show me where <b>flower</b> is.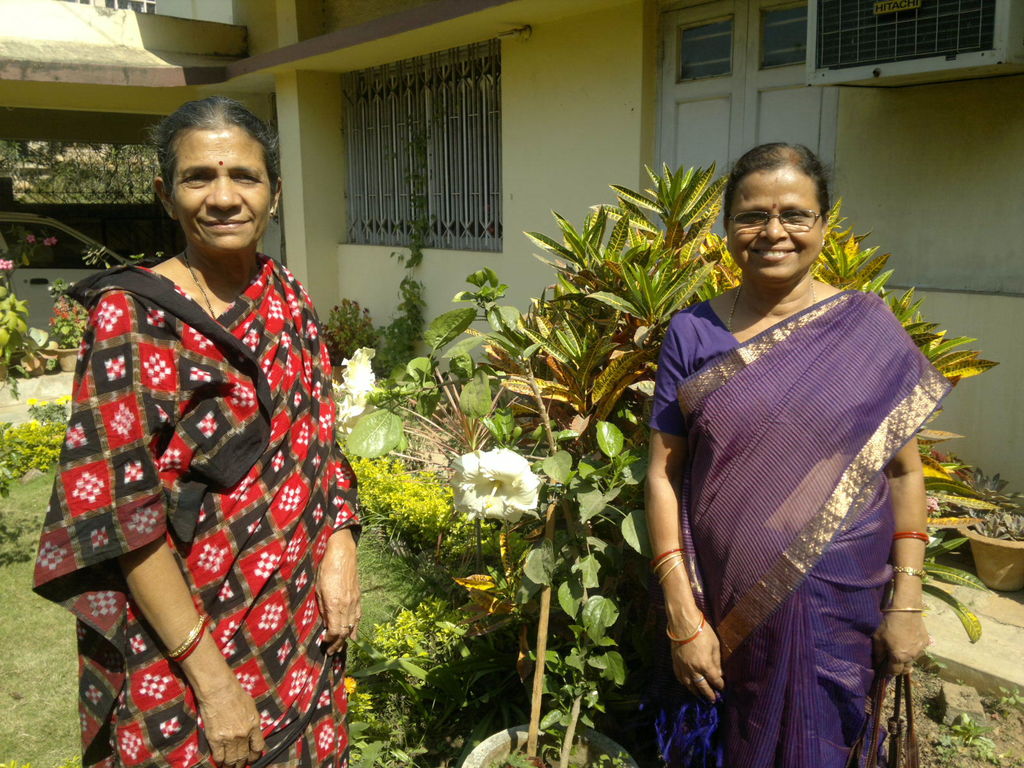
<b>flower</b> is at crop(0, 255, 13, 269).
